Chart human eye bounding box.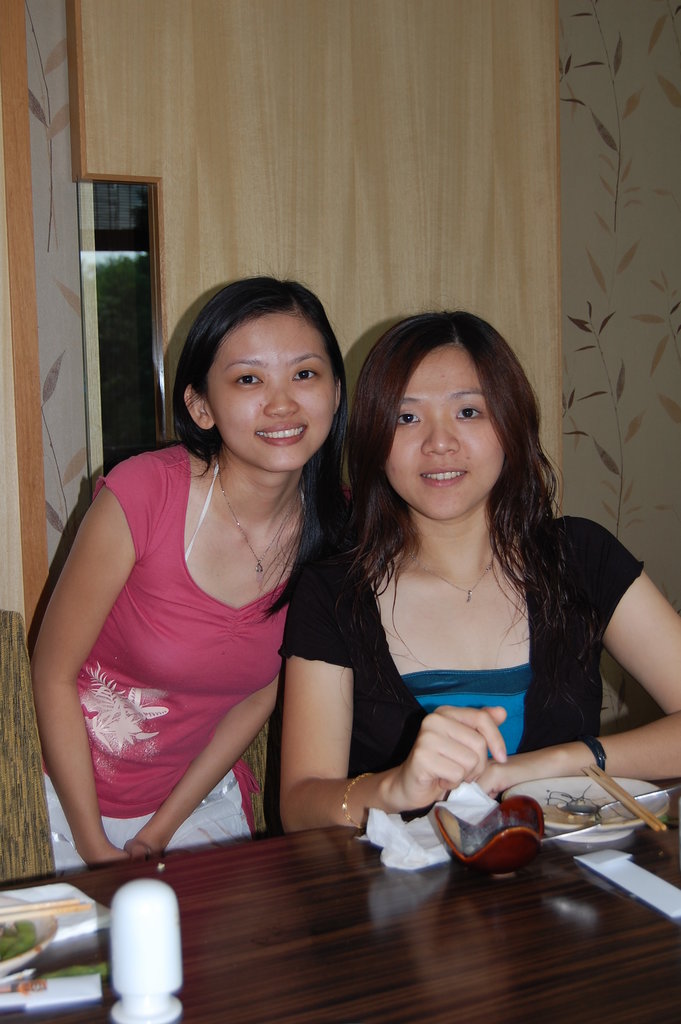
Charted: (287,361,322,385).
